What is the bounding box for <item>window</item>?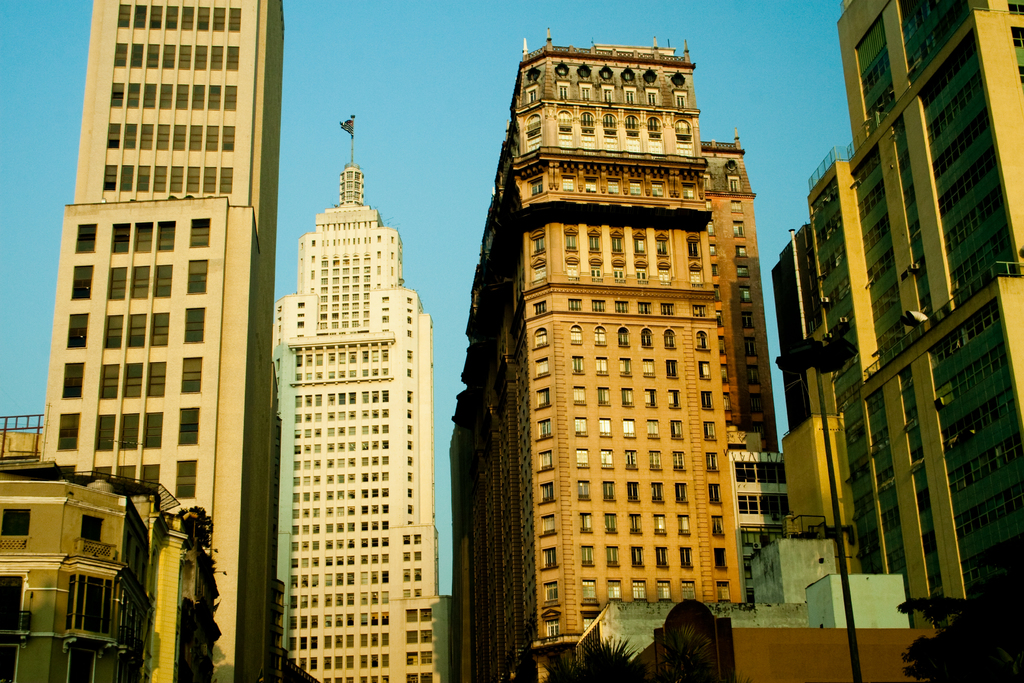
left=582, top=112, right=593, bottom=132.
